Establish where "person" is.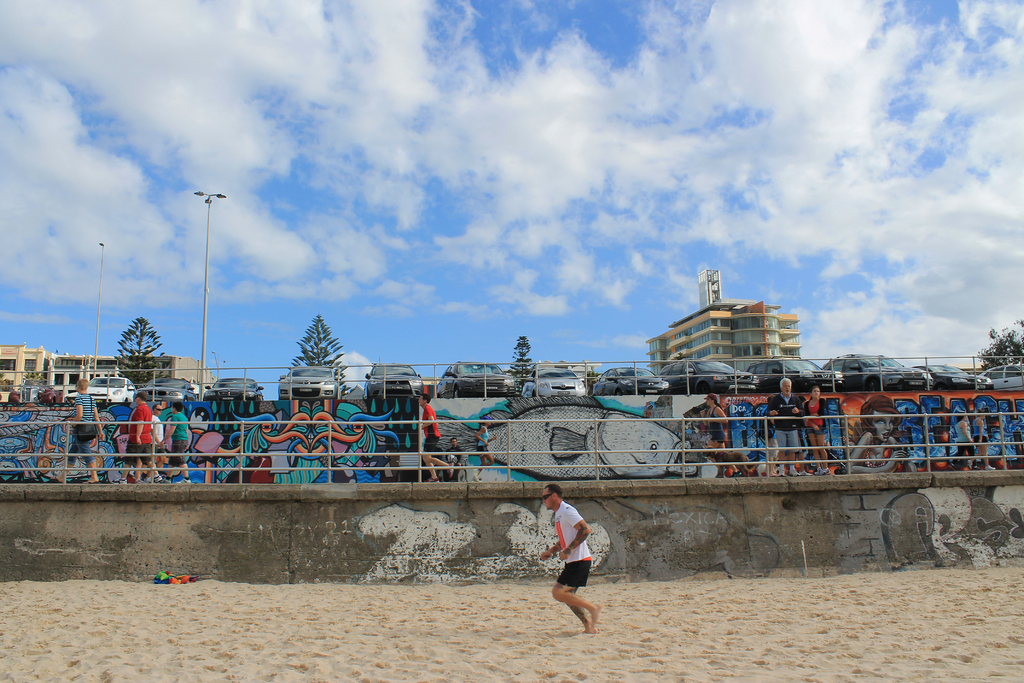
Established at (159, 400, 191, 484).
